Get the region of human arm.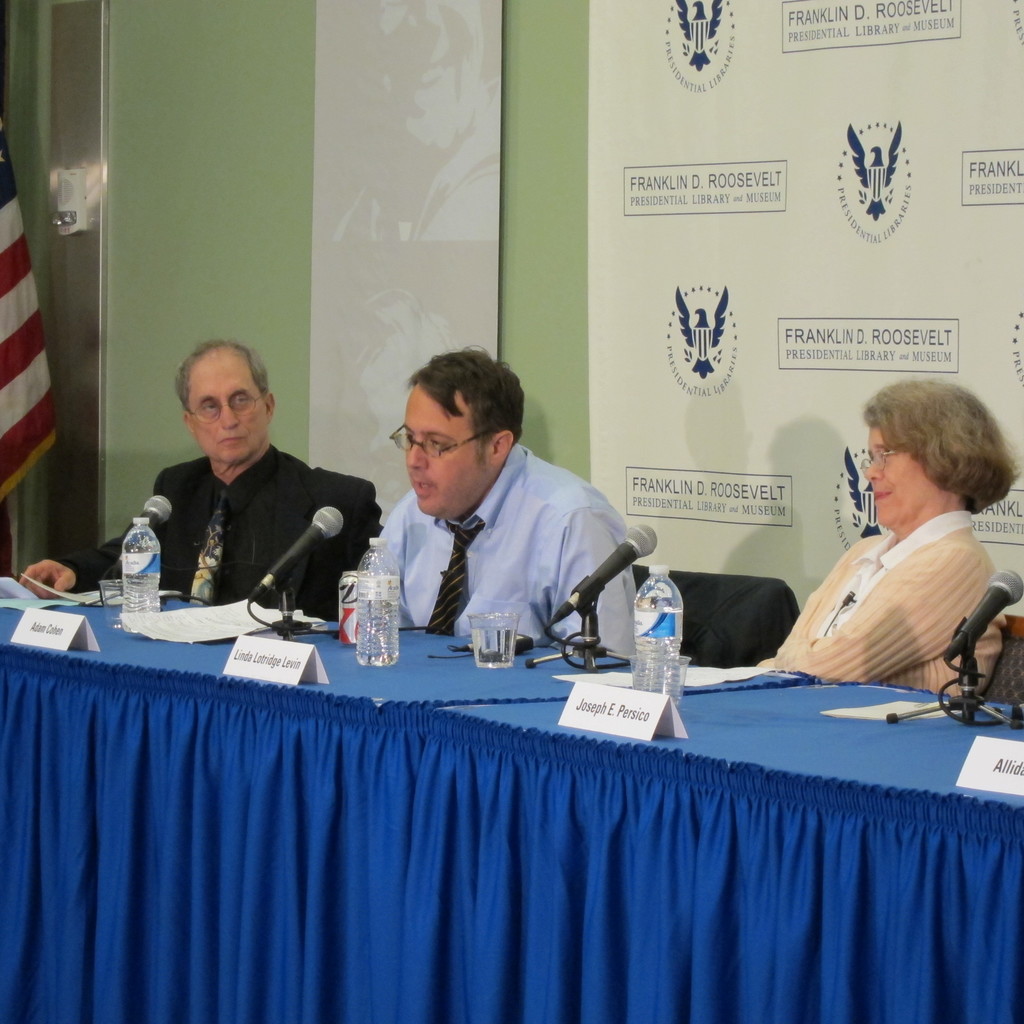
region(829, 511, 980, 691).
